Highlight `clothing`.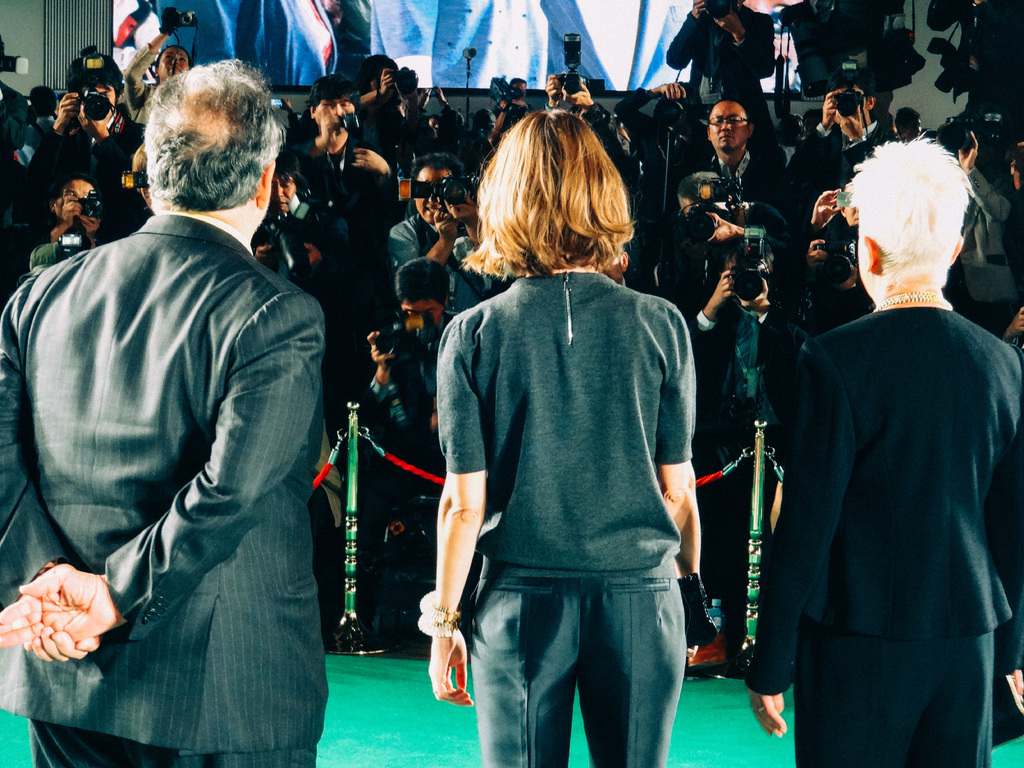
Highlighted region: bbox=[397, 218, 482, 328].
